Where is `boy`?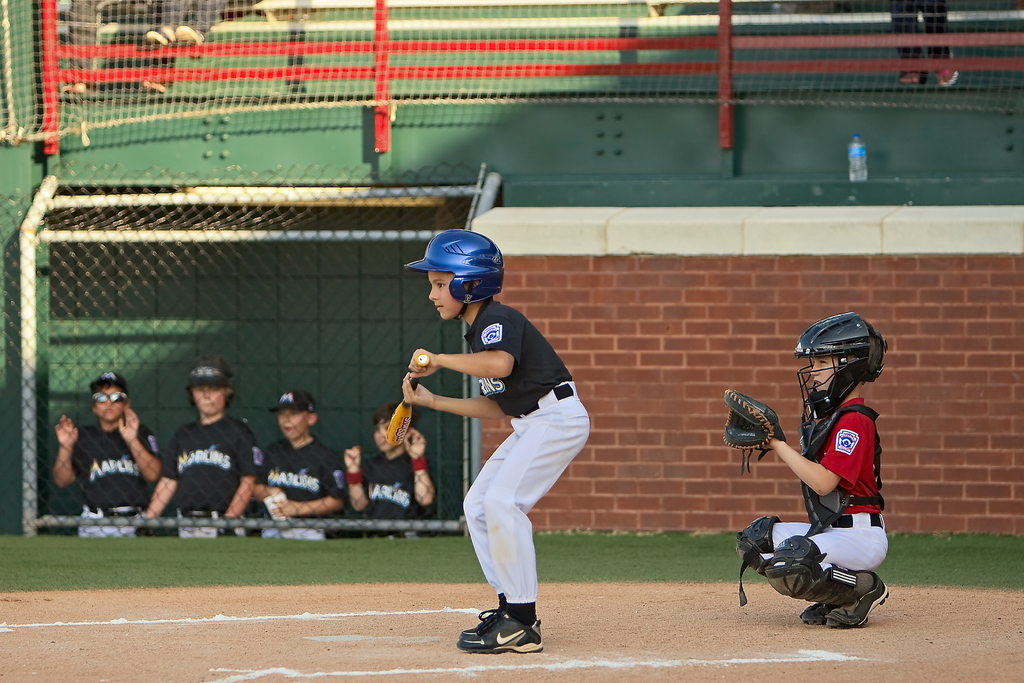
bbox=[252, 388, 351, 541].
